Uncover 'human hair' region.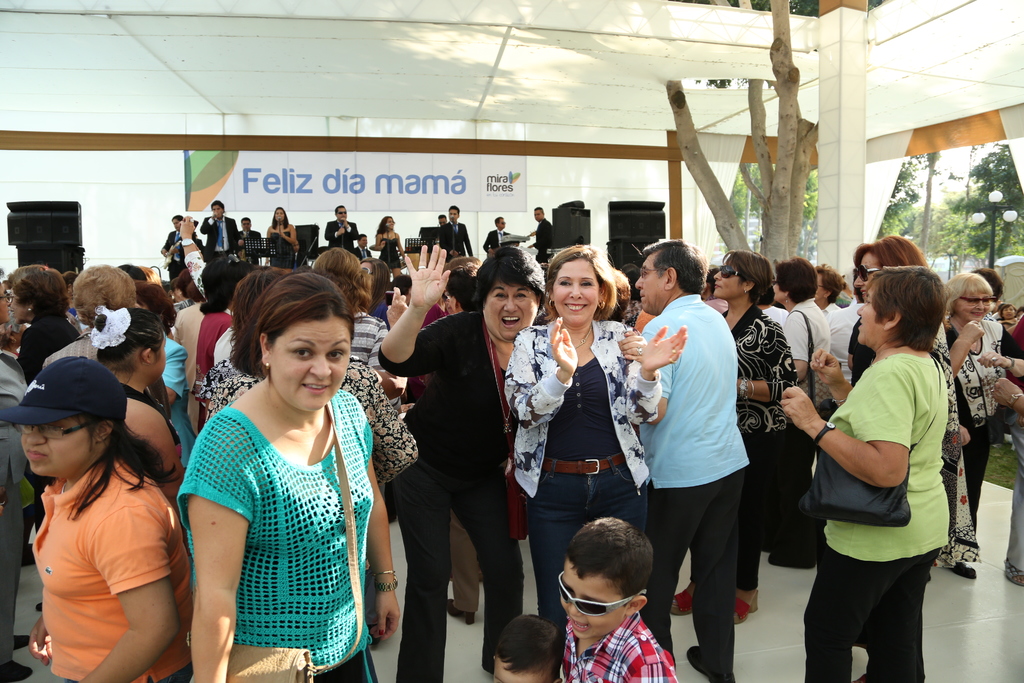
Uncovered: bbox=[227, 267, 292, 334].
